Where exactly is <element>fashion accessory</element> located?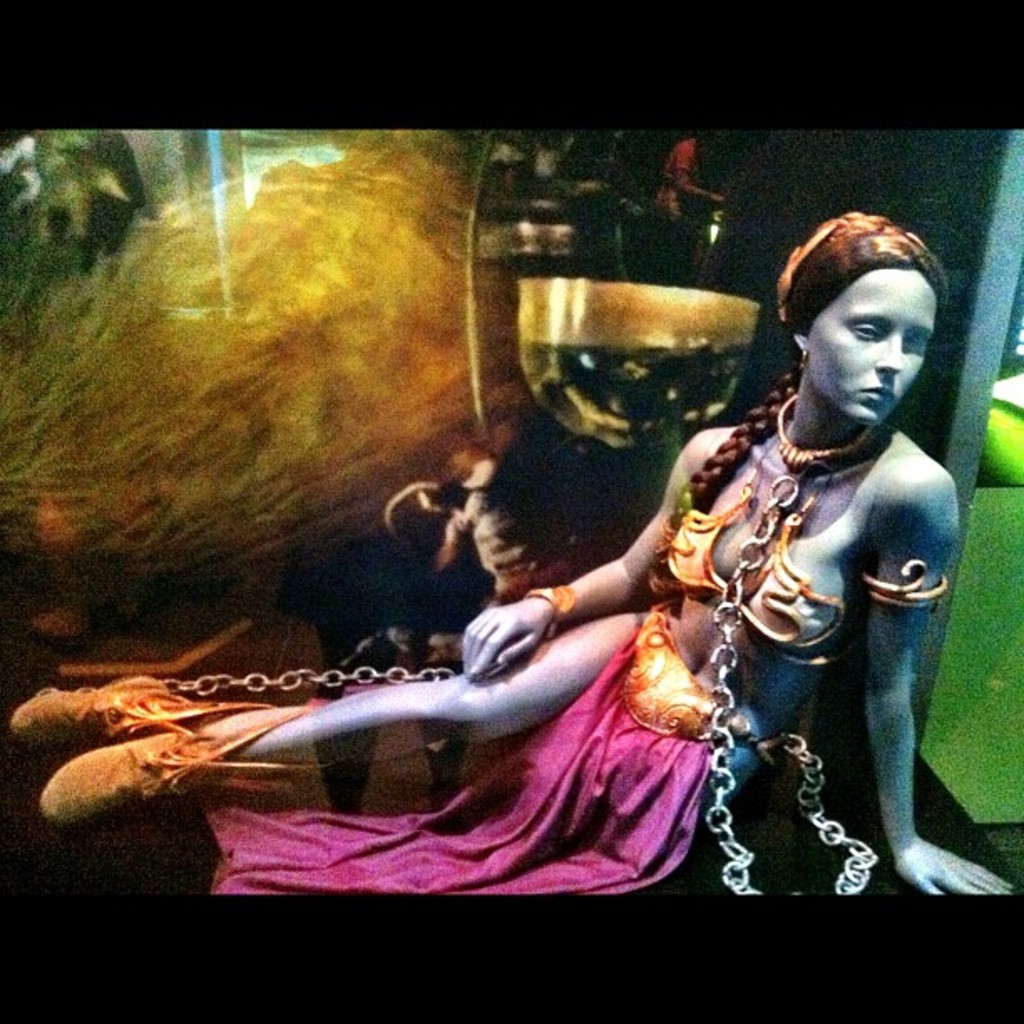
Its bounding box is x1=617, y1=587, x2=822, y2=750.
